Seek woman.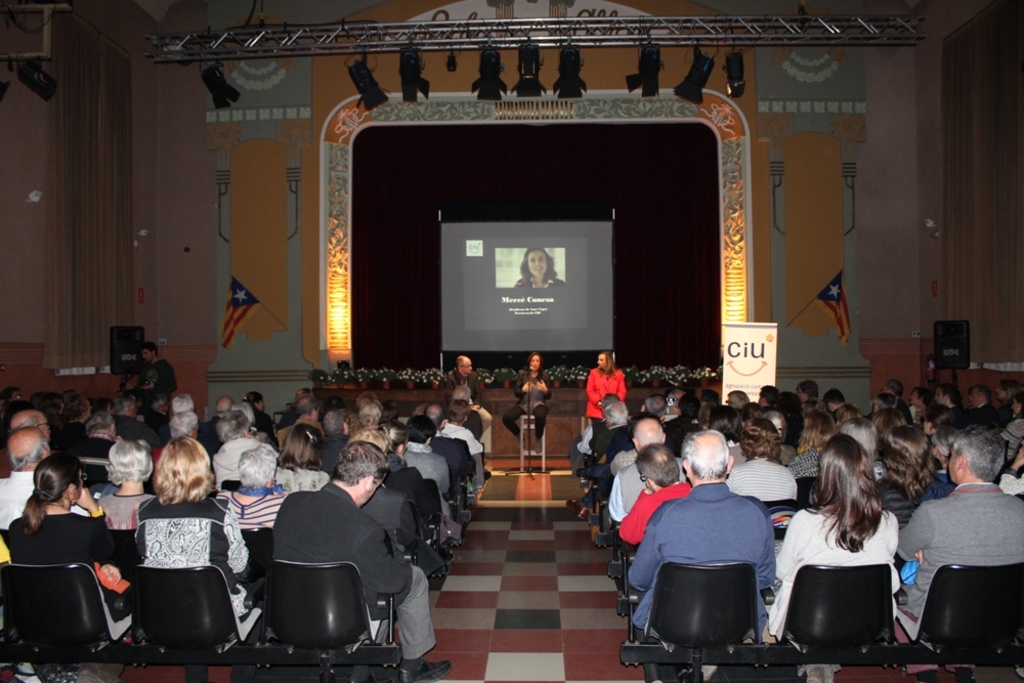
<box>9,453,115,590</box>.
